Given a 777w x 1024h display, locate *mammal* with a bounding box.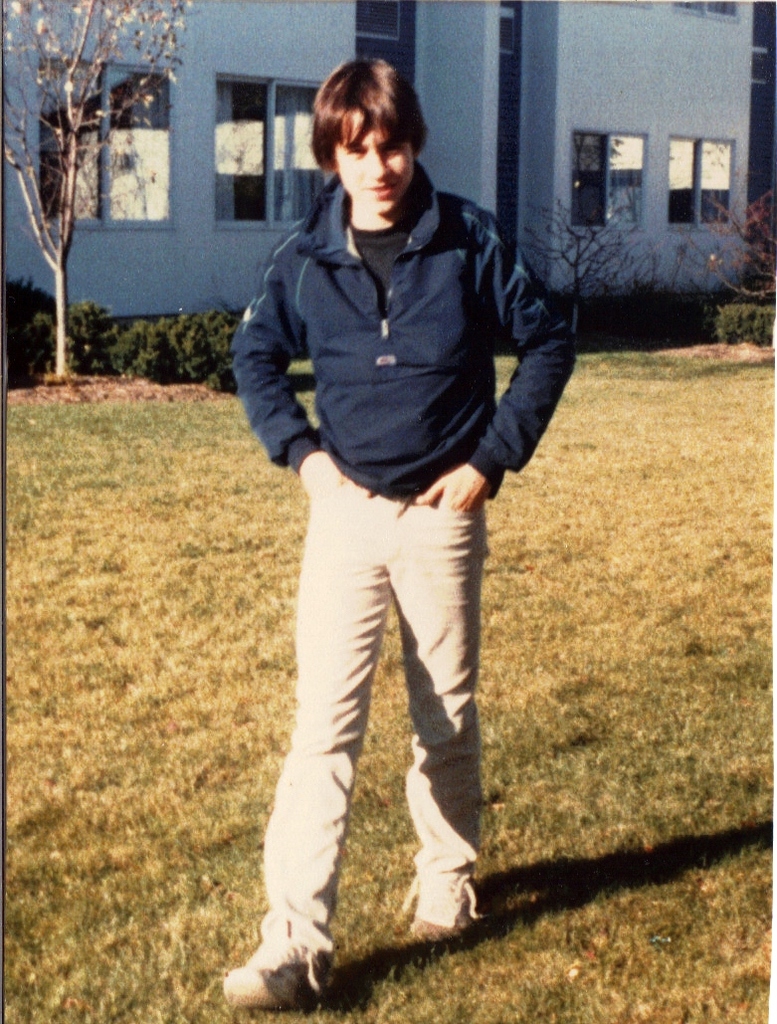
Located: 213 94 573 964.
